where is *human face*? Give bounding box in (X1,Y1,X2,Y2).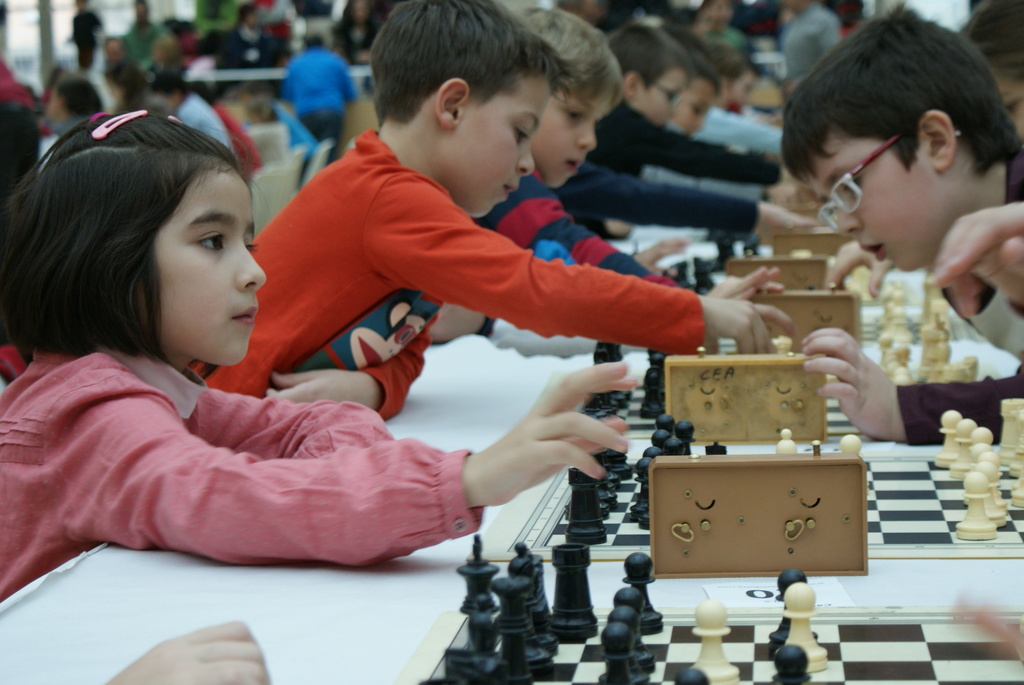
(534,91,619,190).
